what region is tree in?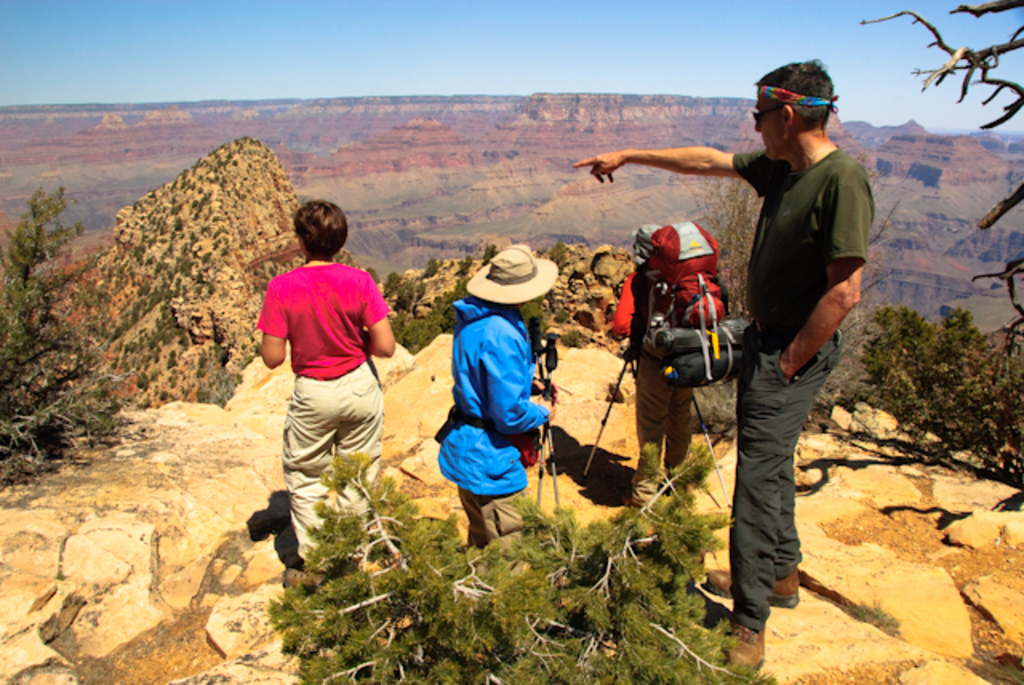
locate(688, 150, 906, 322).
